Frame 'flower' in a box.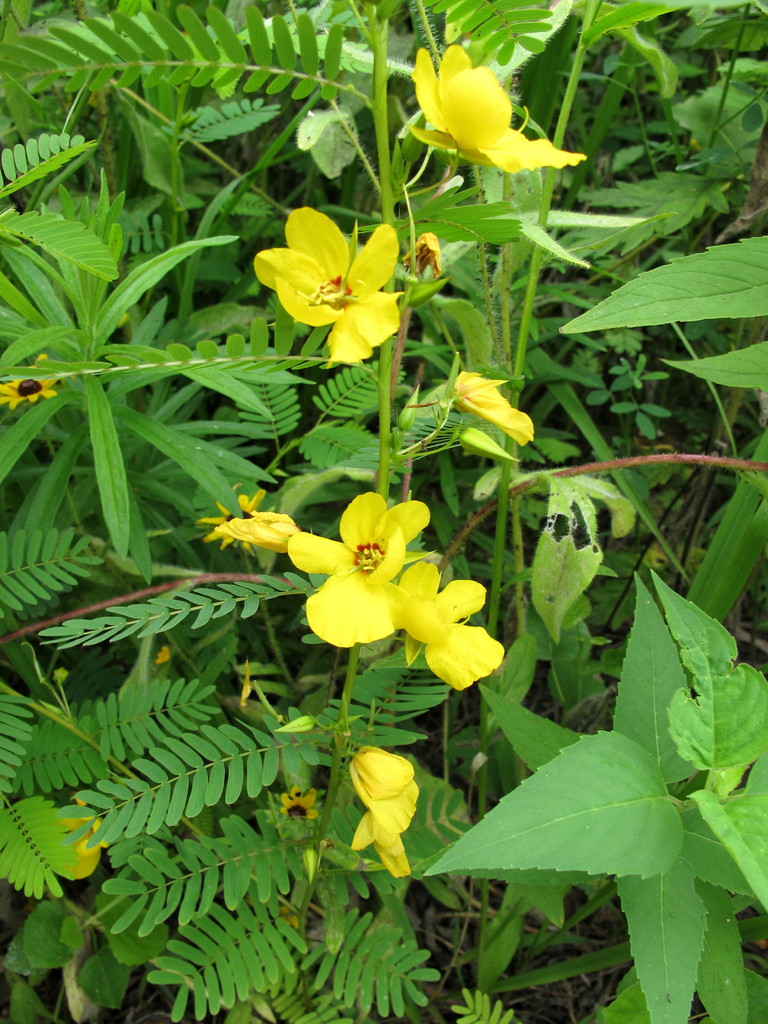
box(289, 493, 441, 645).
